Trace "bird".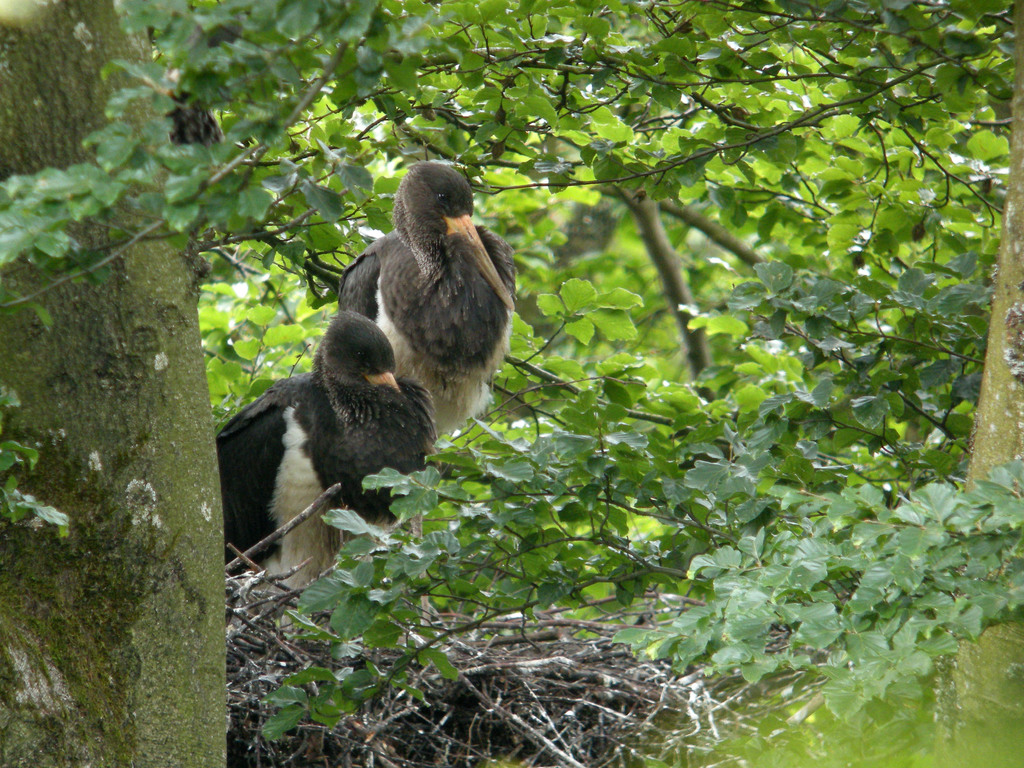
Traced to (x1=294, y1=156, x2=534, y2=543).
